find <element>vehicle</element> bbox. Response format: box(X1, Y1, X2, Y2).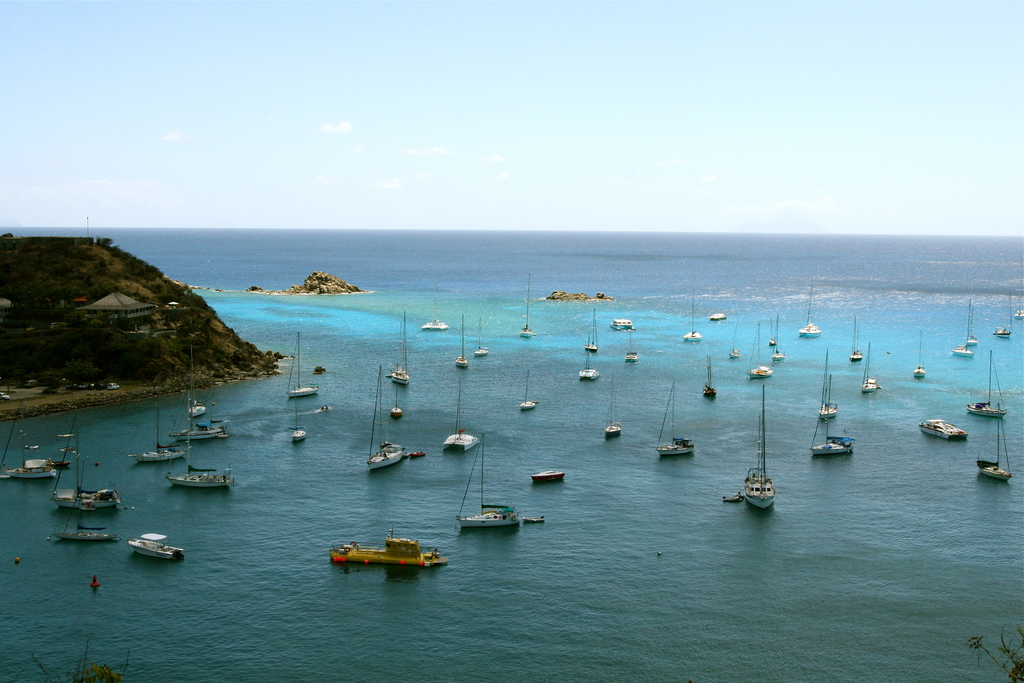
box(621, 338, 637, 362).
